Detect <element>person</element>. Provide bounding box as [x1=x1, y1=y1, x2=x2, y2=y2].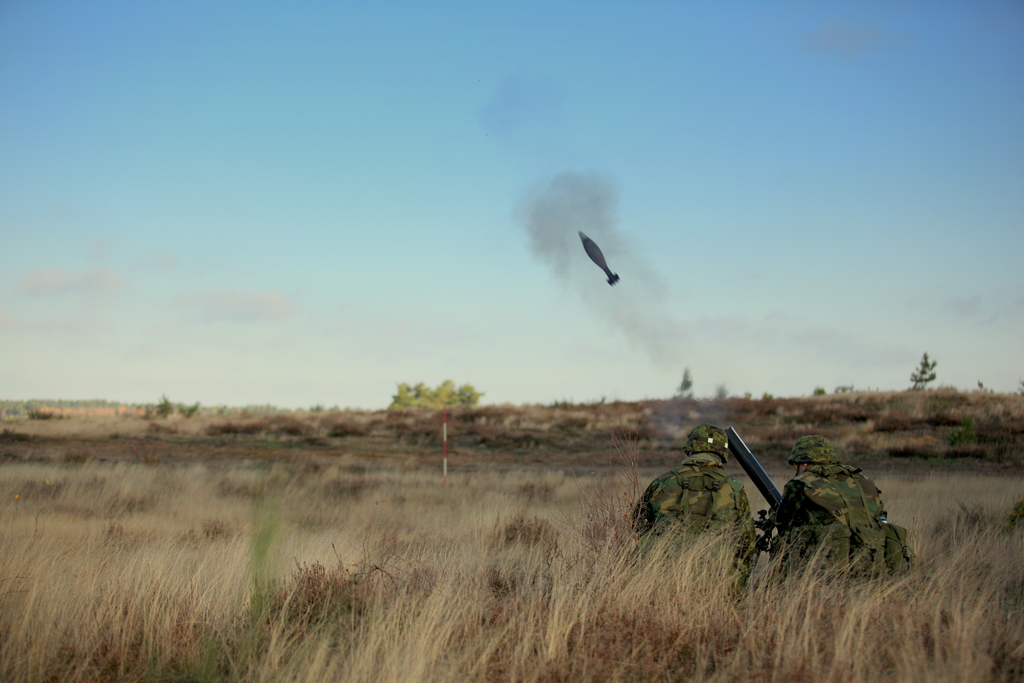
[x1=640, y1=424, x2=739, y2=588].
